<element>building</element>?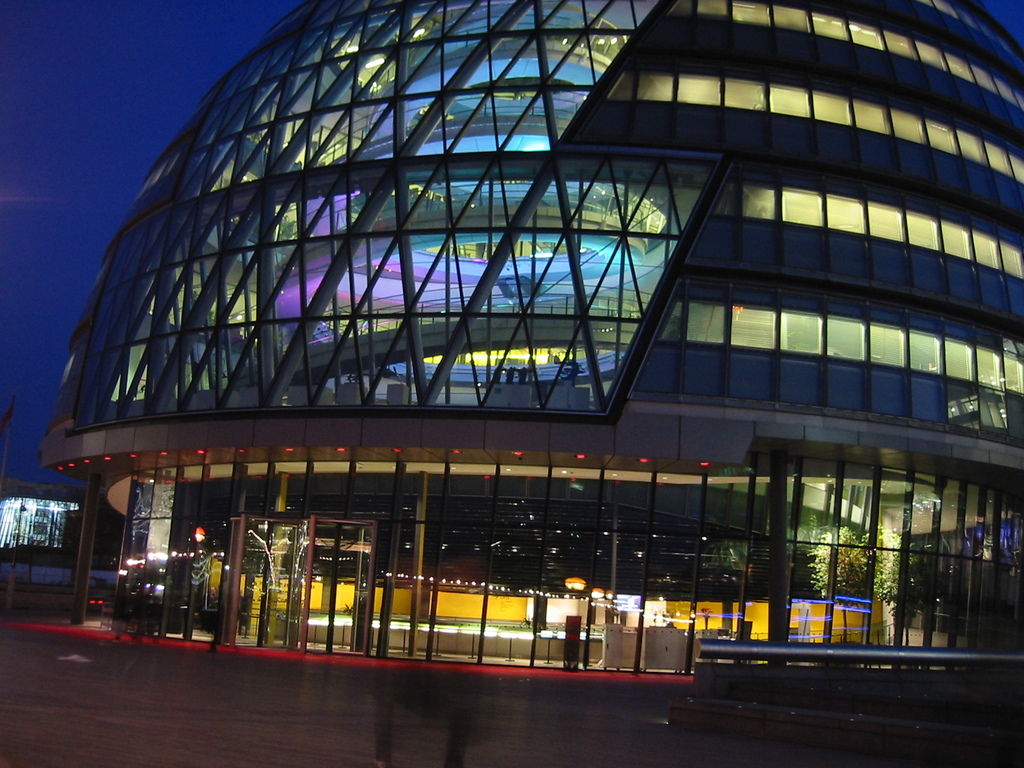
(x1=1, y1=479, x2=86, y2=558)
